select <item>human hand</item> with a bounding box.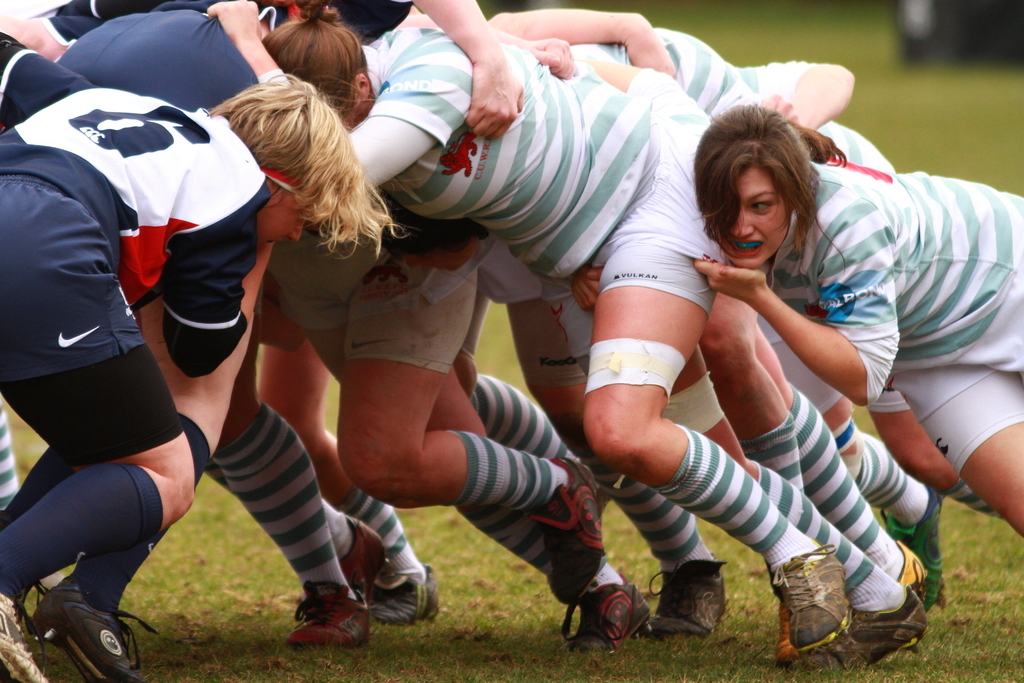
204 0 264 46.
